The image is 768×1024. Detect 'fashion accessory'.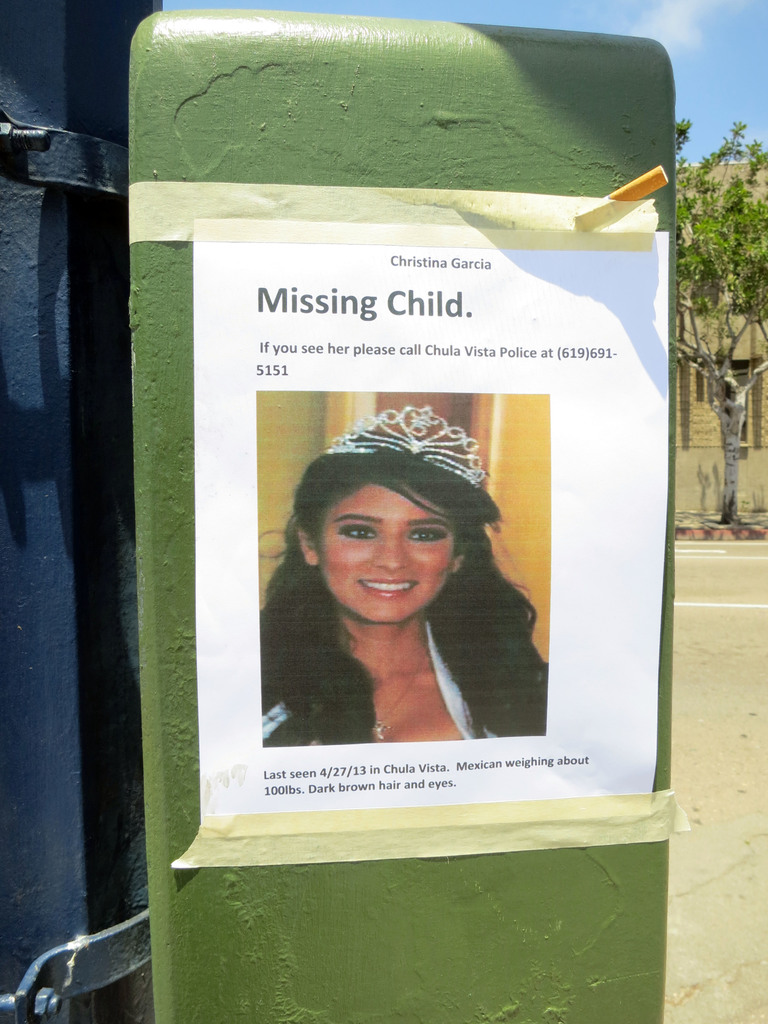
Detection: select_region(321, 406, 486, 488).
